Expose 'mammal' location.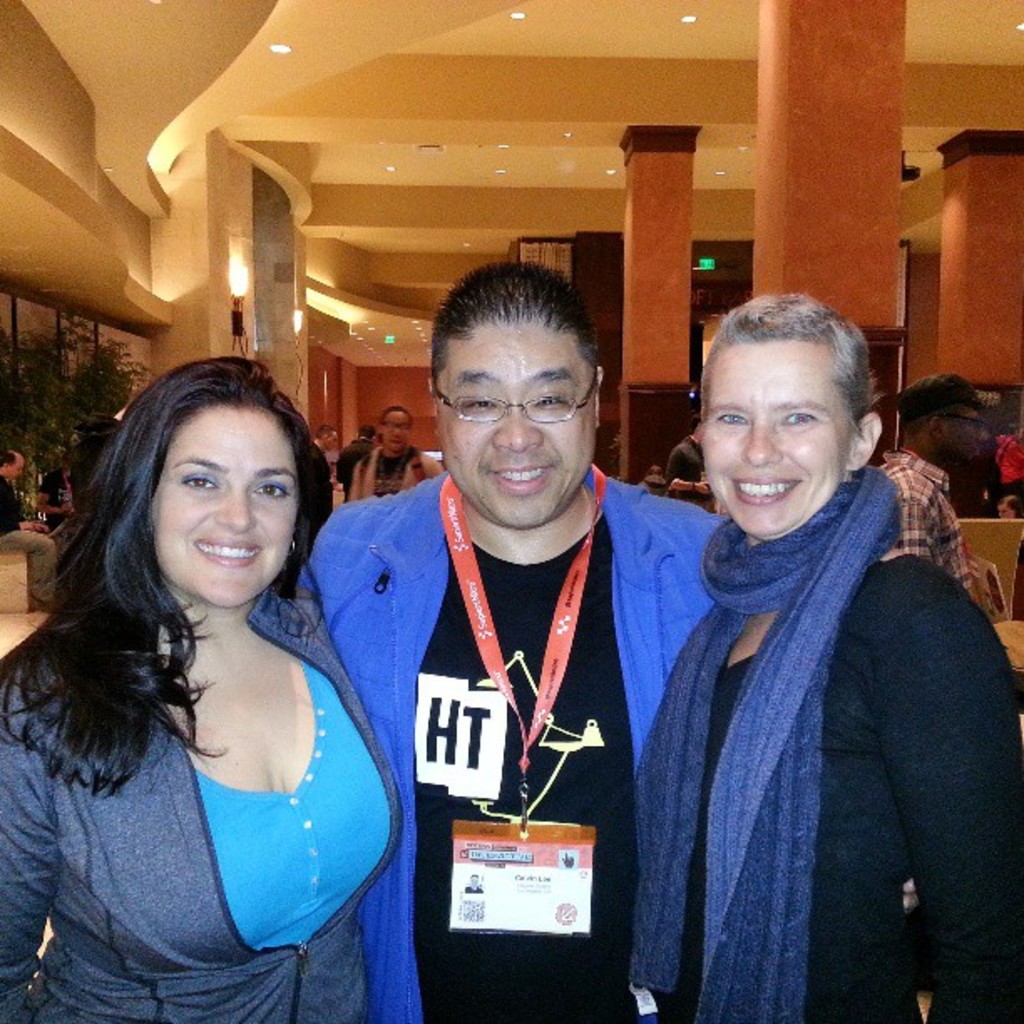
Exposed at Rect(286, 246, 745, 1022).
